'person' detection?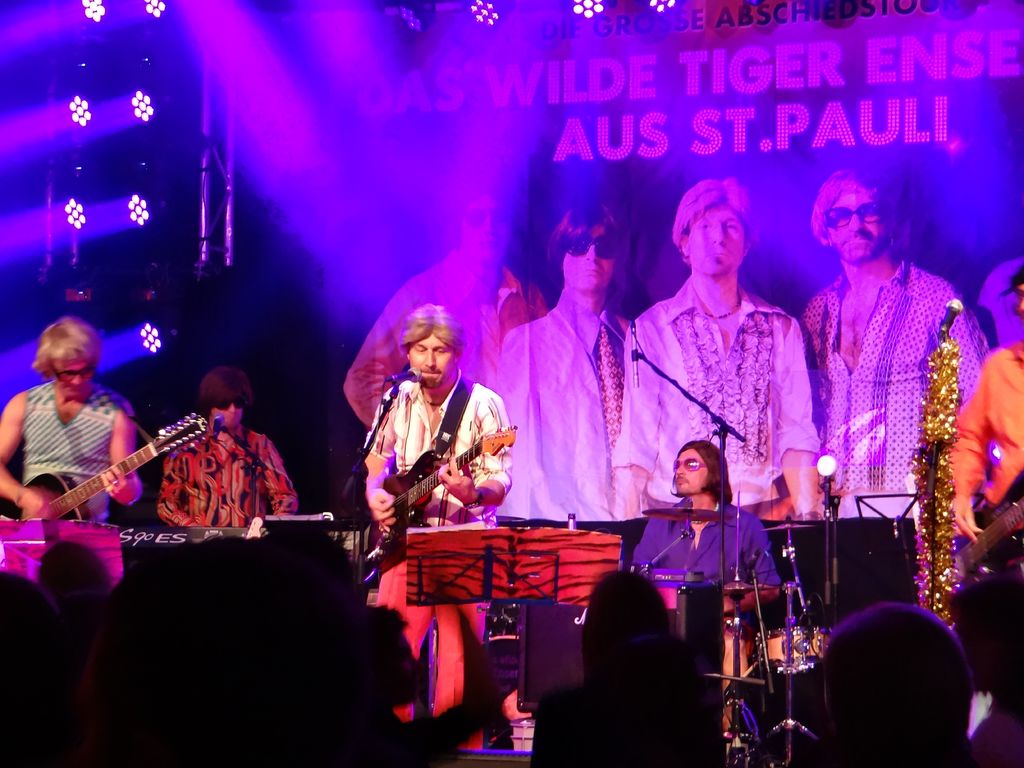
938:269:1023:528
